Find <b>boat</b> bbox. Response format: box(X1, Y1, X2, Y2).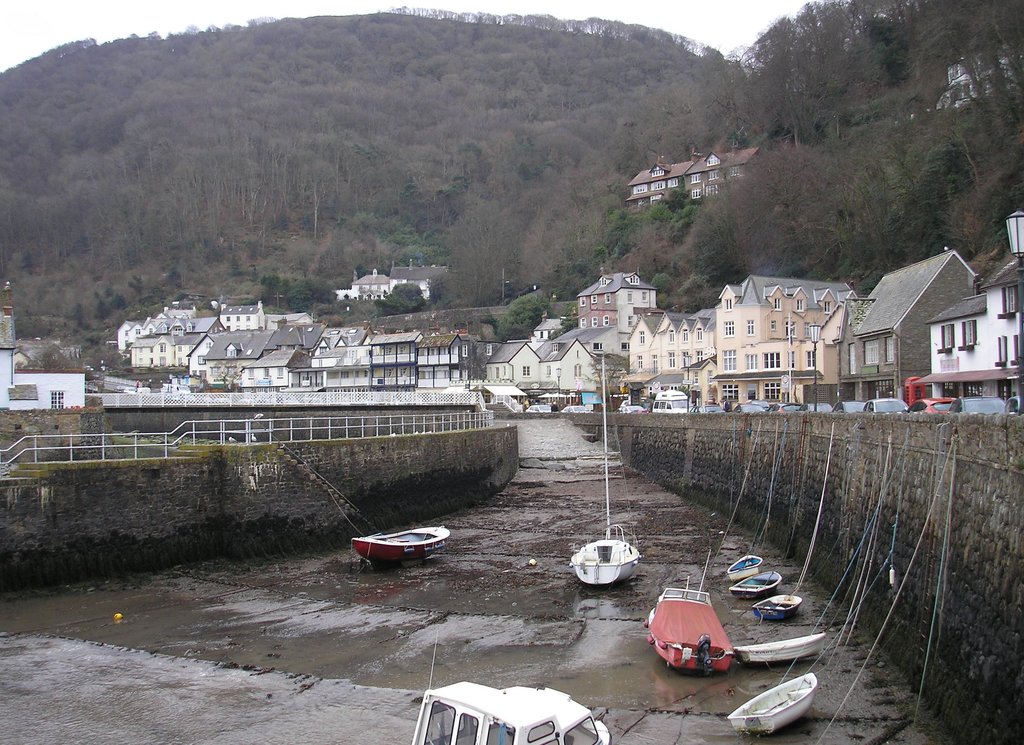
box(735, 571, 783, 600).
